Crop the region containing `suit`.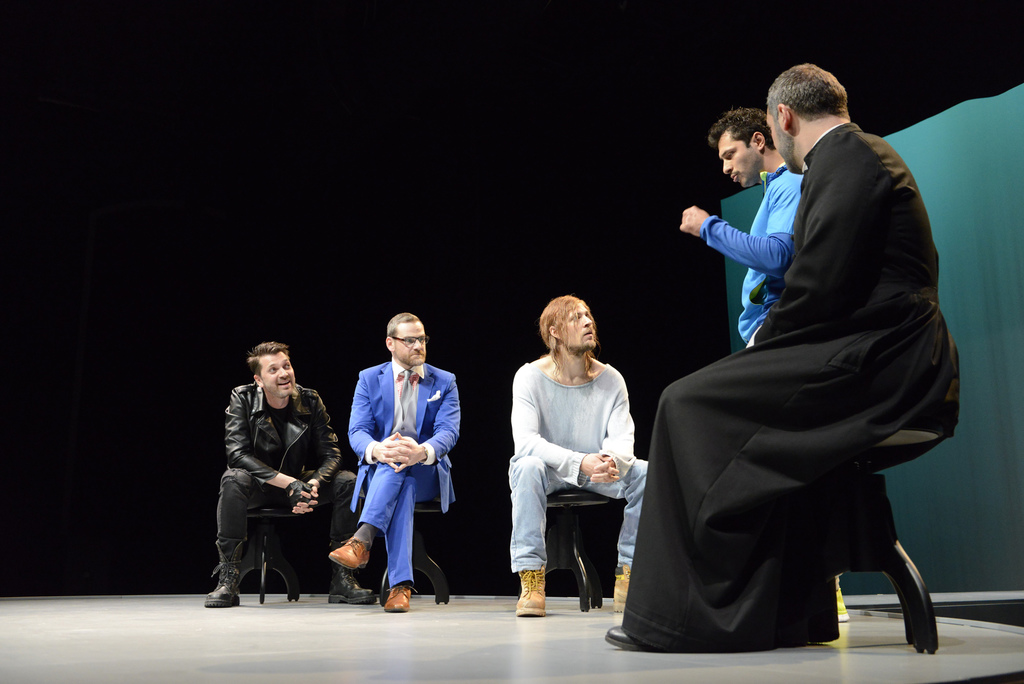
Crop region: pyautogui.locateOnScreen(346, 357, 460, 590).
